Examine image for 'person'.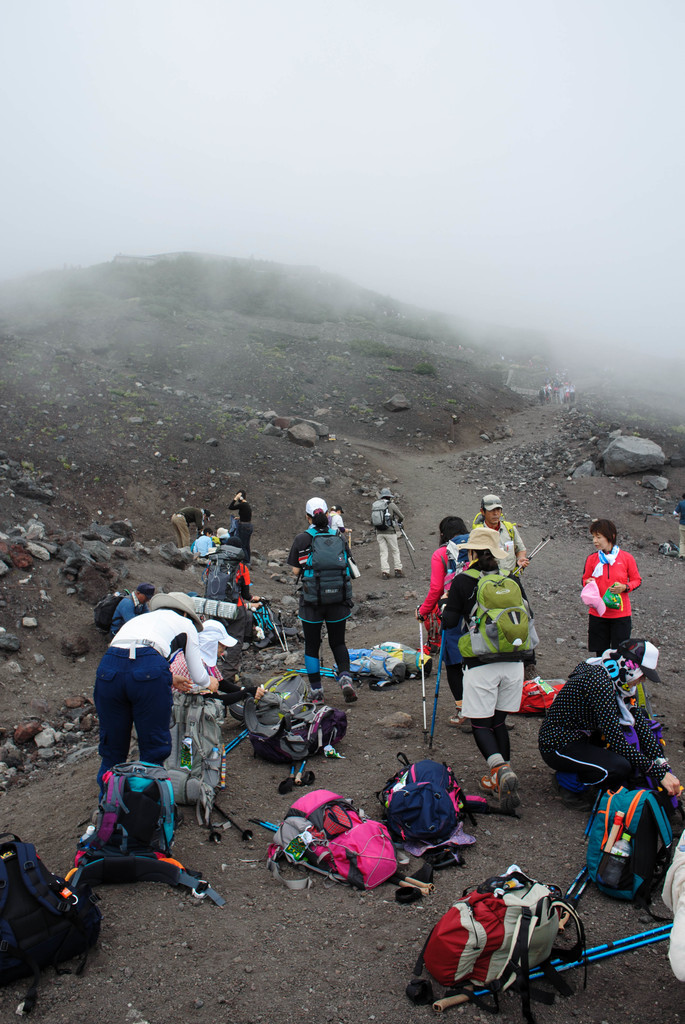
Examination result: x1=535 y1=643 x2=683 y2=812.
